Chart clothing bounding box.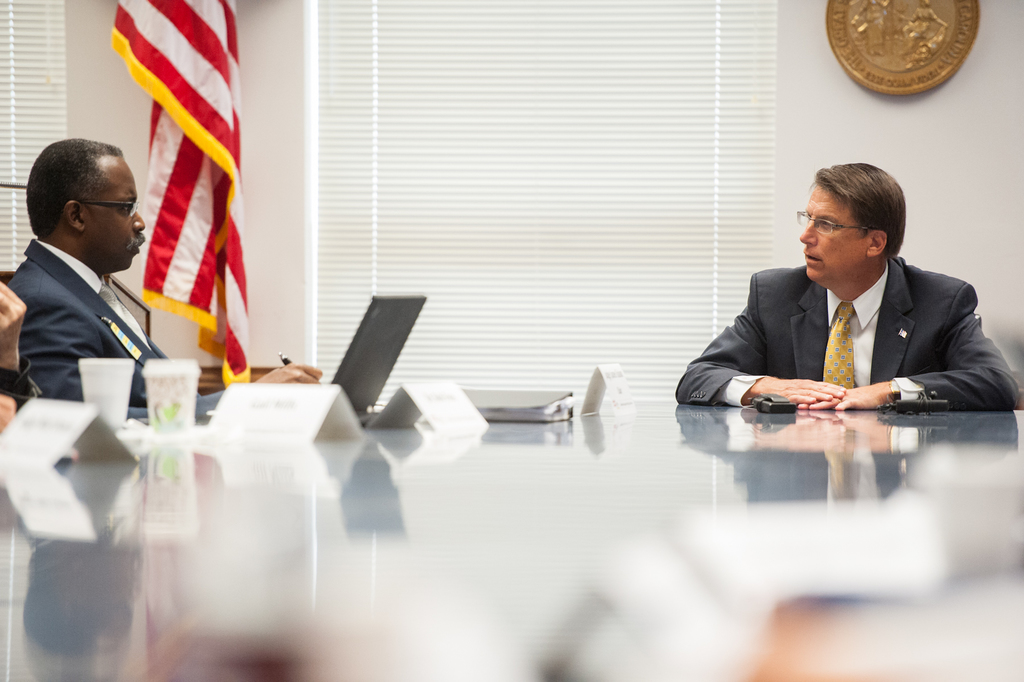
Charted: (676,262,1012,417).
